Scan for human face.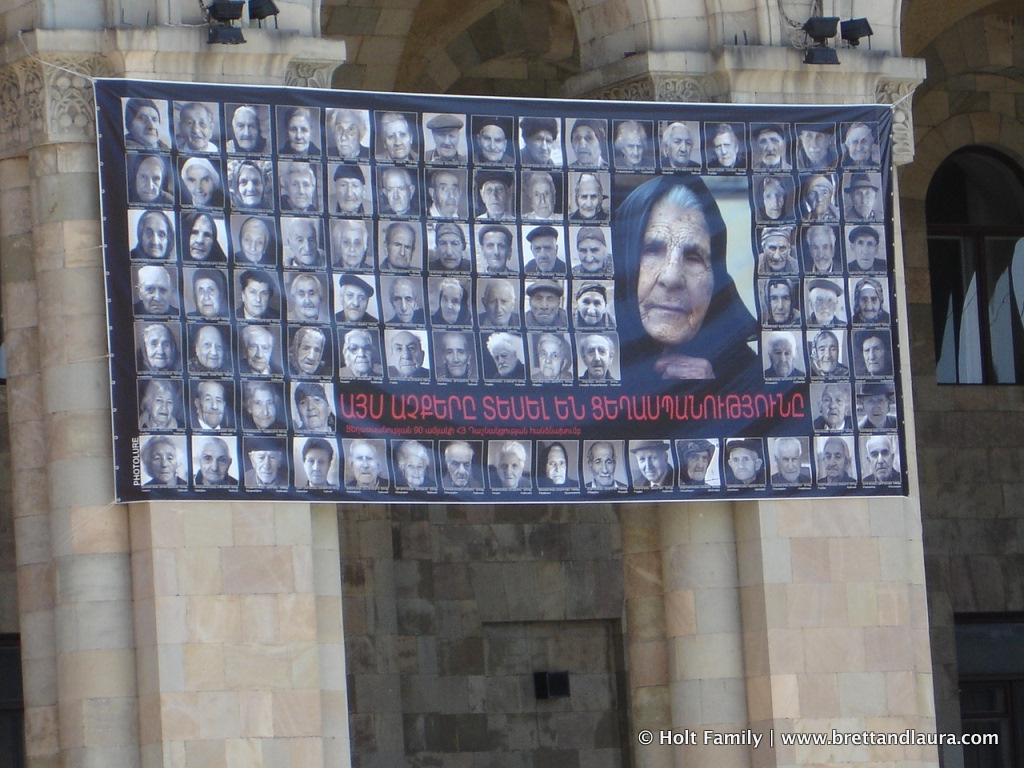
Scan result: [715, 132, 738, 162].
